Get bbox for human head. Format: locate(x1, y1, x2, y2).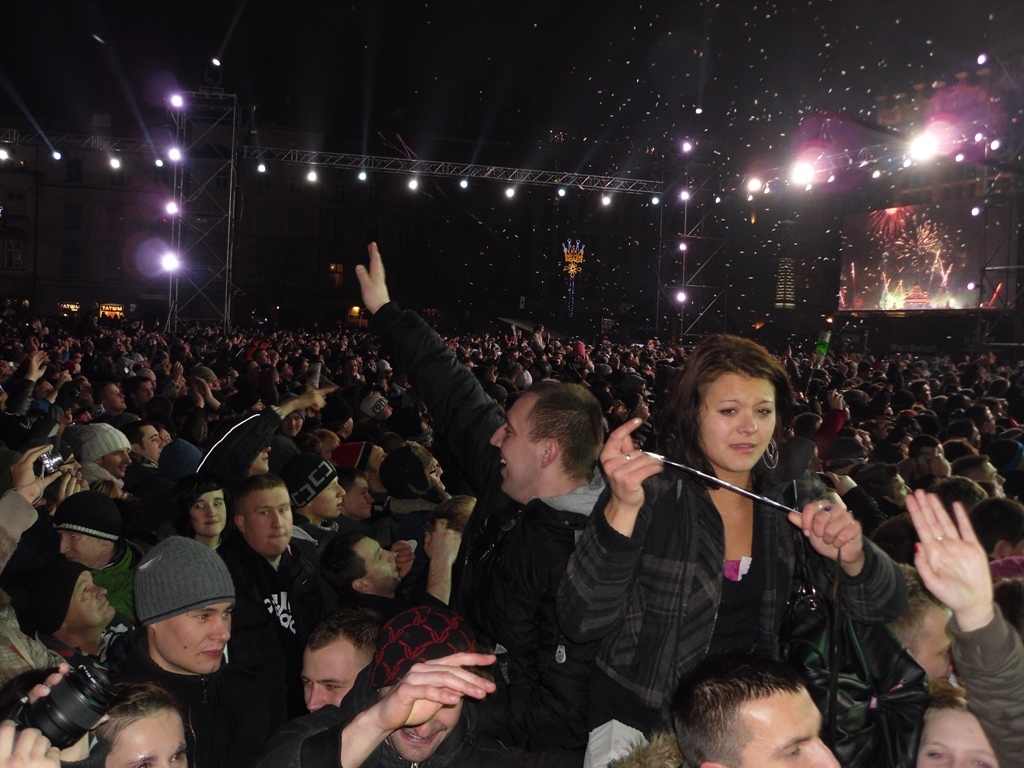
locate(306, 533, 407, 599).
